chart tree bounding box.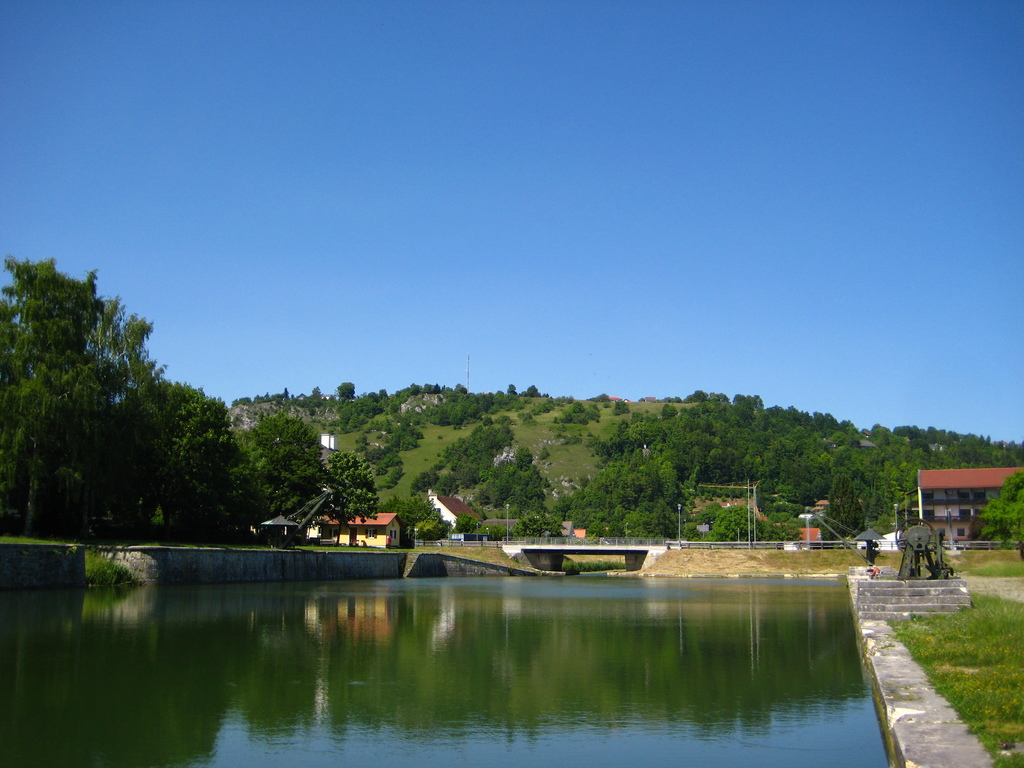
Charted: {"left": 564, "top": 426, "right": 585, "bottom": 442}.
